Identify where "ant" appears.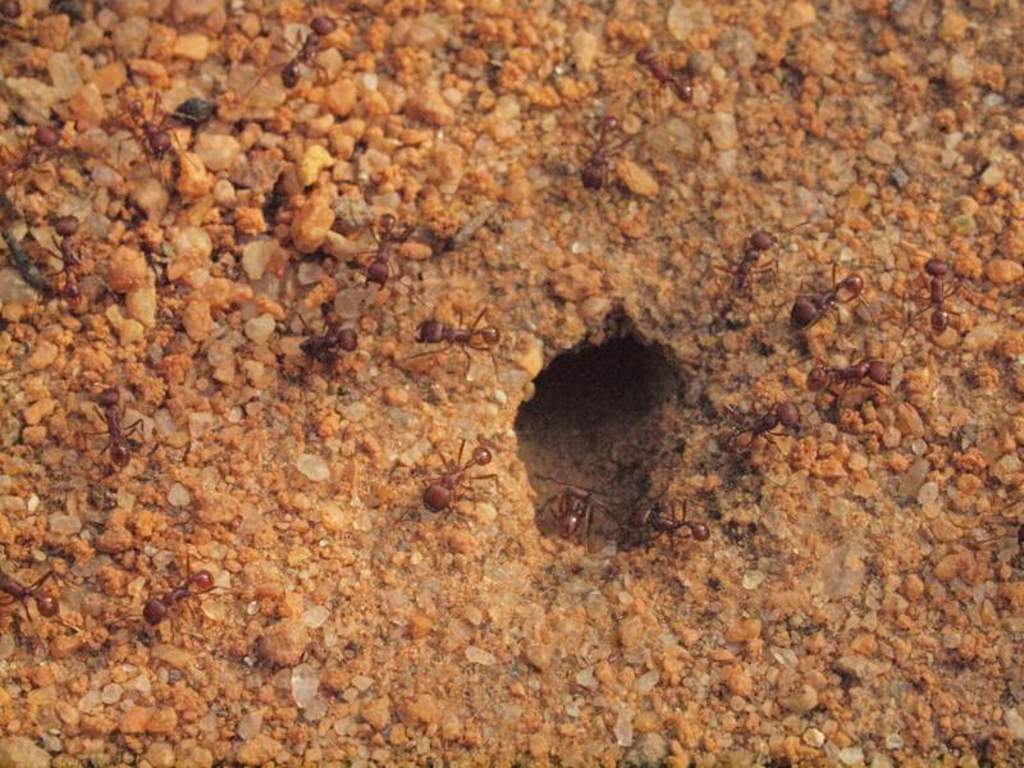
Appears at <box>575,119,631,192</box>.
